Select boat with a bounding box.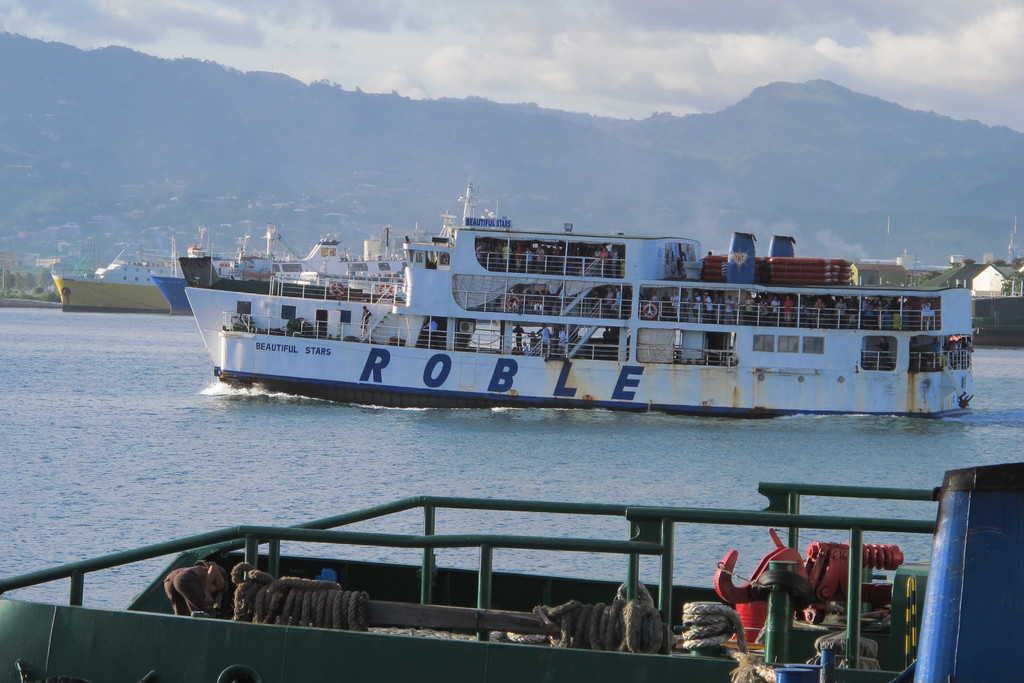
(54, 242, 174, 313).
